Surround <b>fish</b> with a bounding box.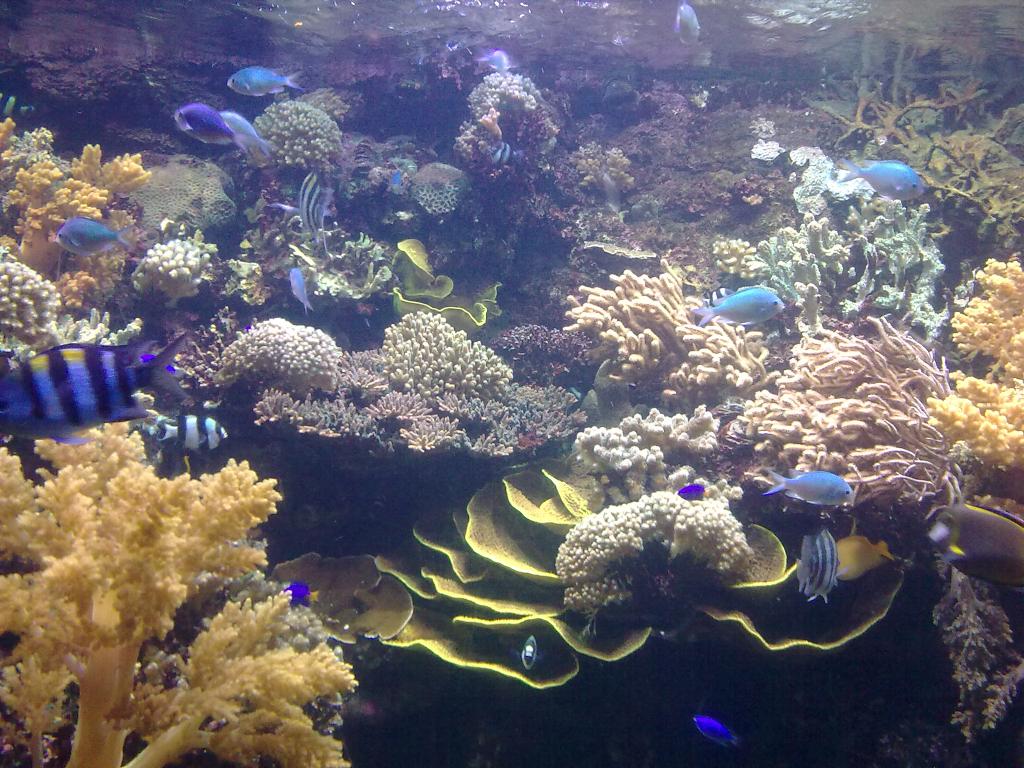
bbox=(763, 470, 858, 504).
